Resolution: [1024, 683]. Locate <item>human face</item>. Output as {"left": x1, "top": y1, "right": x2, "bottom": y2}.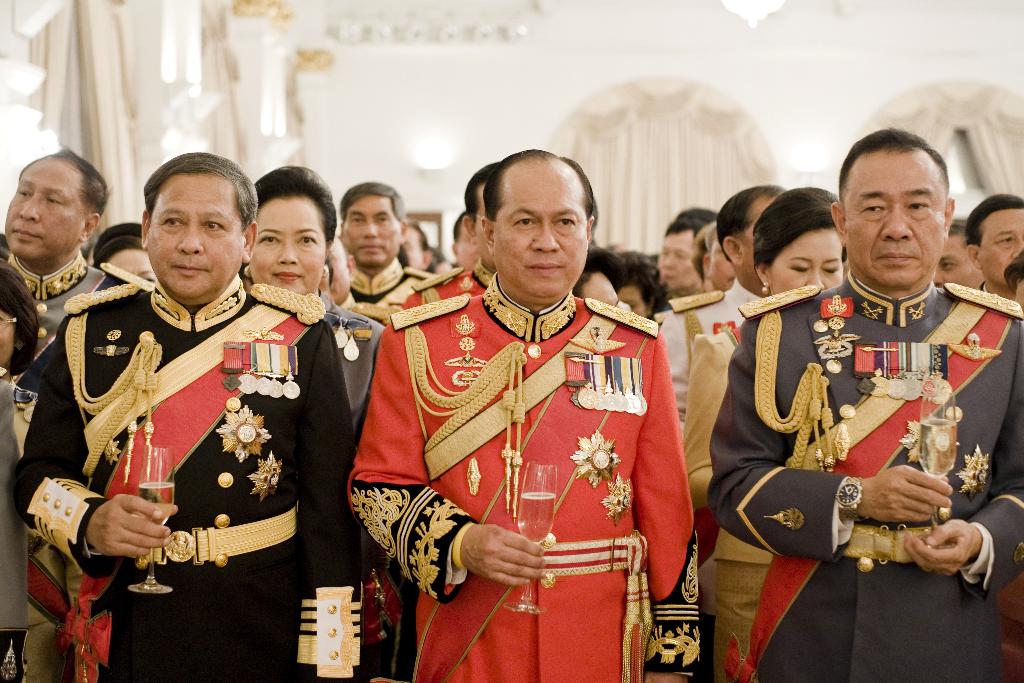
{"left": 246, "top": 203, "right": 326, "bottom": 299}.
